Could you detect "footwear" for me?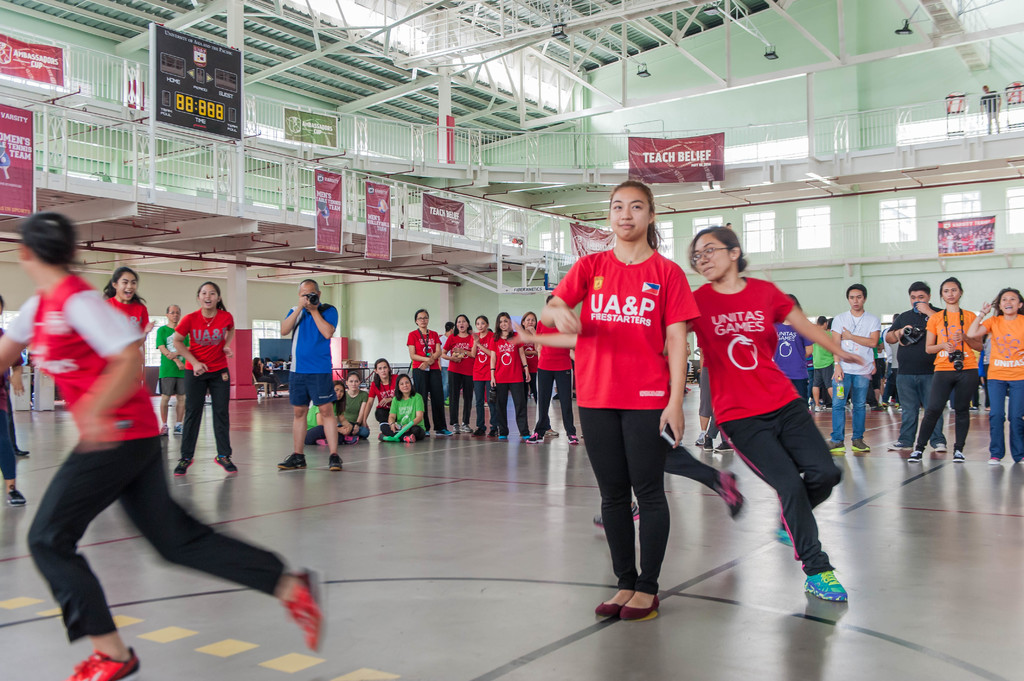
Detection result: 280/567/324/655.
